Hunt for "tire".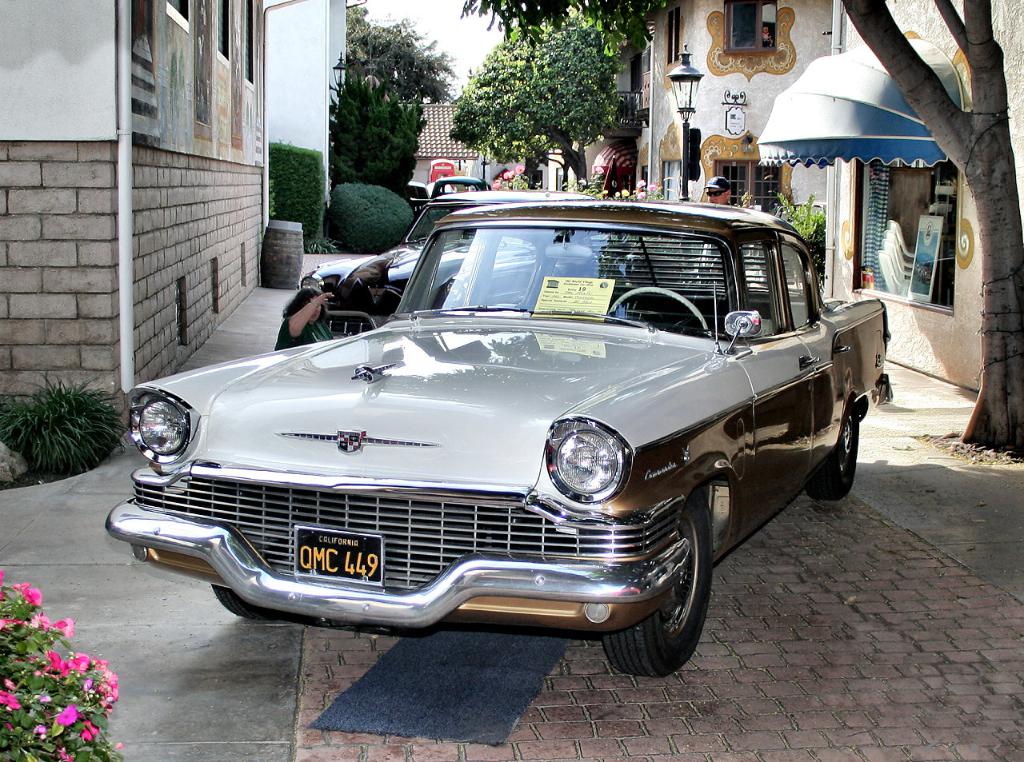
Hunted down at l=213, t=584, r=278, b=618.
